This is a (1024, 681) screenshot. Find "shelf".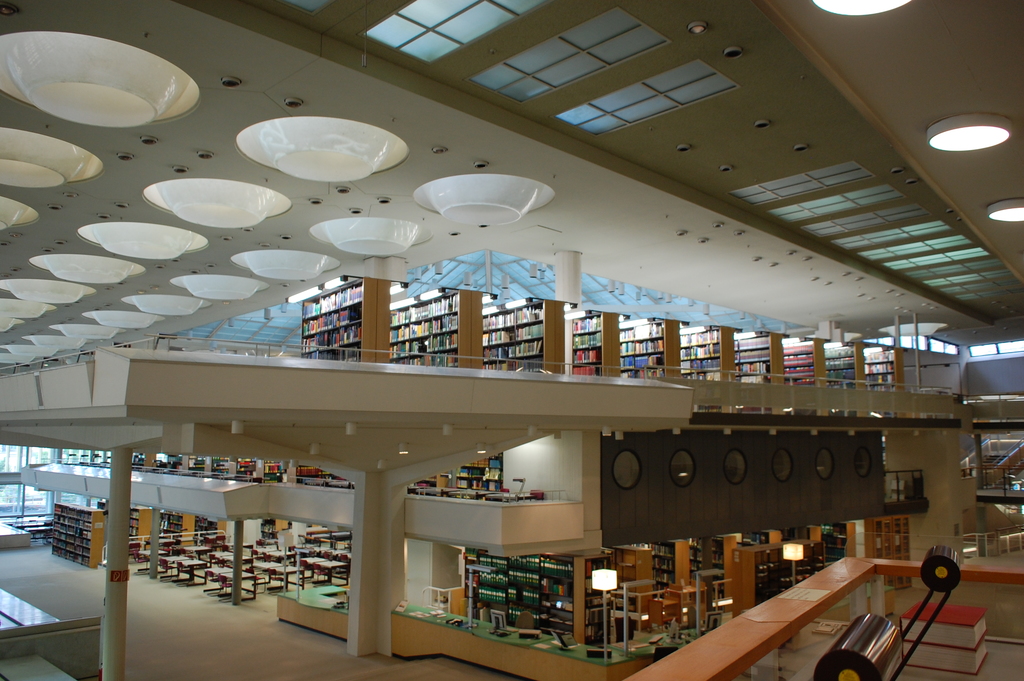
Bounding box: 161,508,194,548.
